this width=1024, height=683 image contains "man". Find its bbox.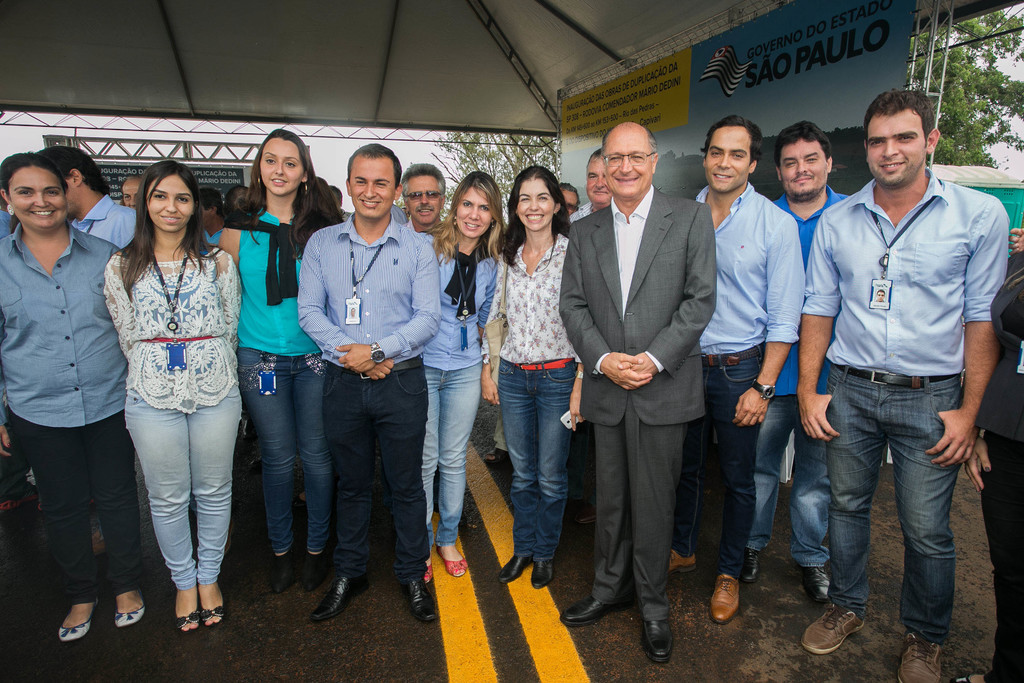
[400, 157, 445, 241].
